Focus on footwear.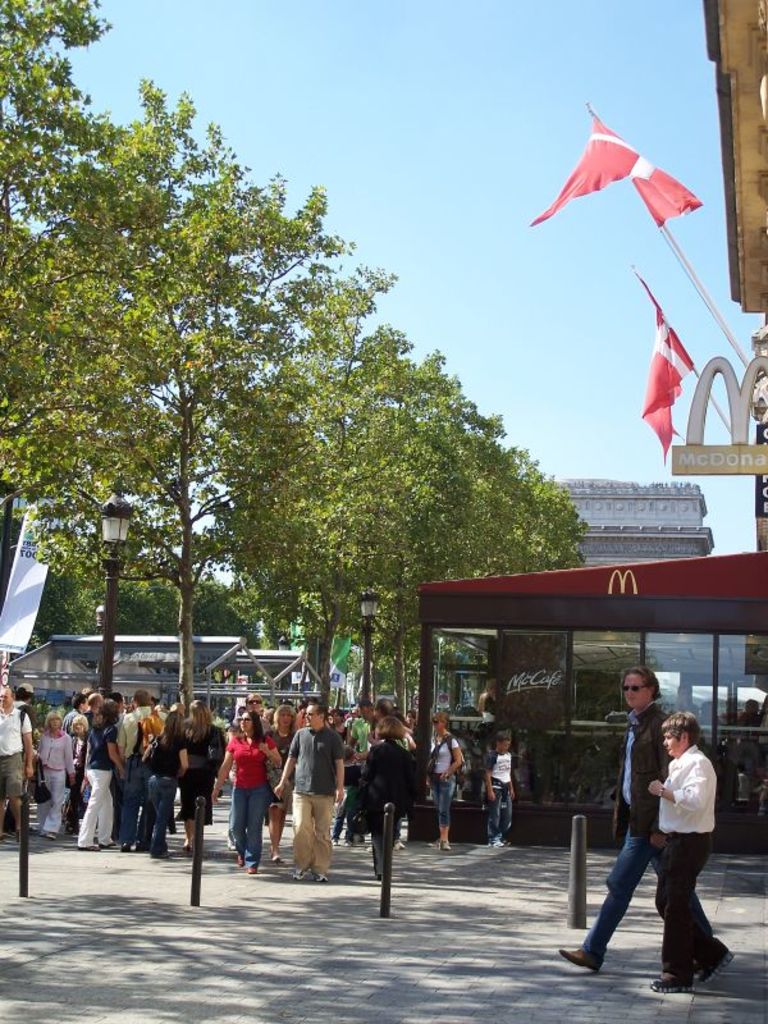
Focused at bbox=[690, 934, 733, 983].
